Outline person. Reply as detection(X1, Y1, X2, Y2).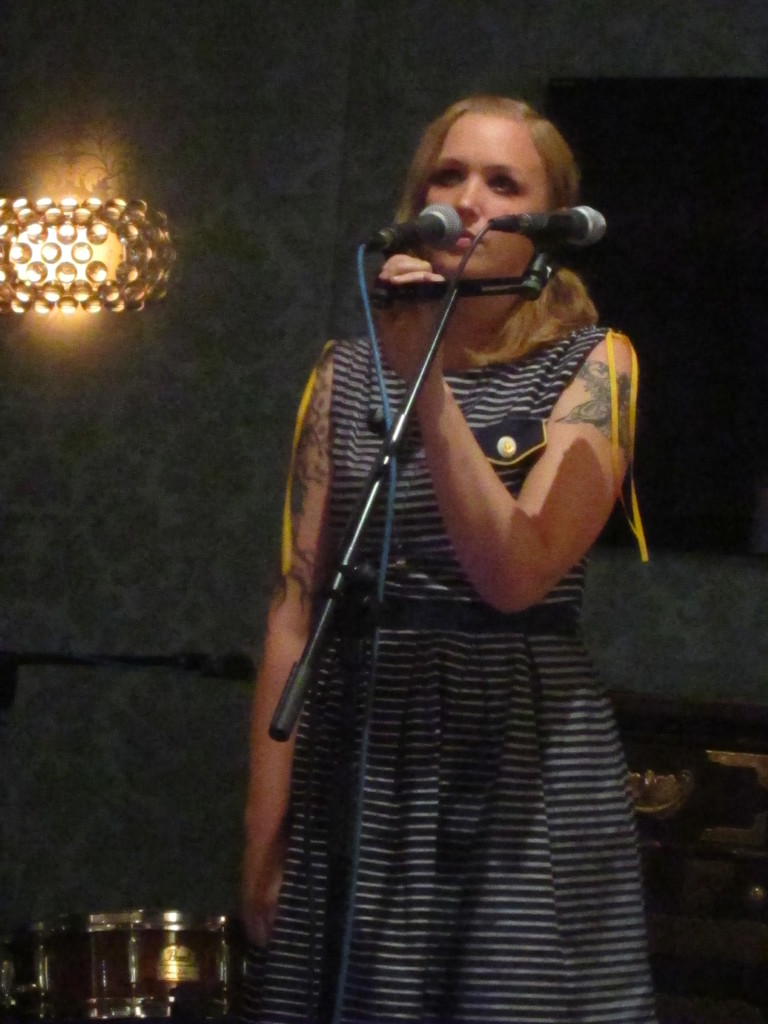
detection(250, 5, 682, 1023).
